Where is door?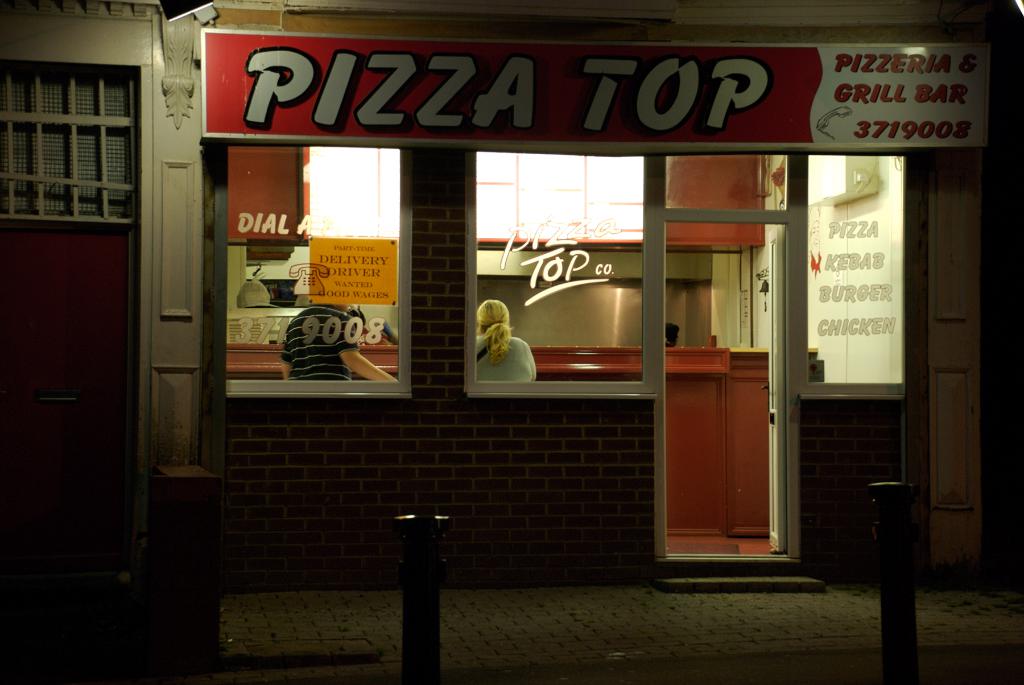
[768, 232, 785, 554].
